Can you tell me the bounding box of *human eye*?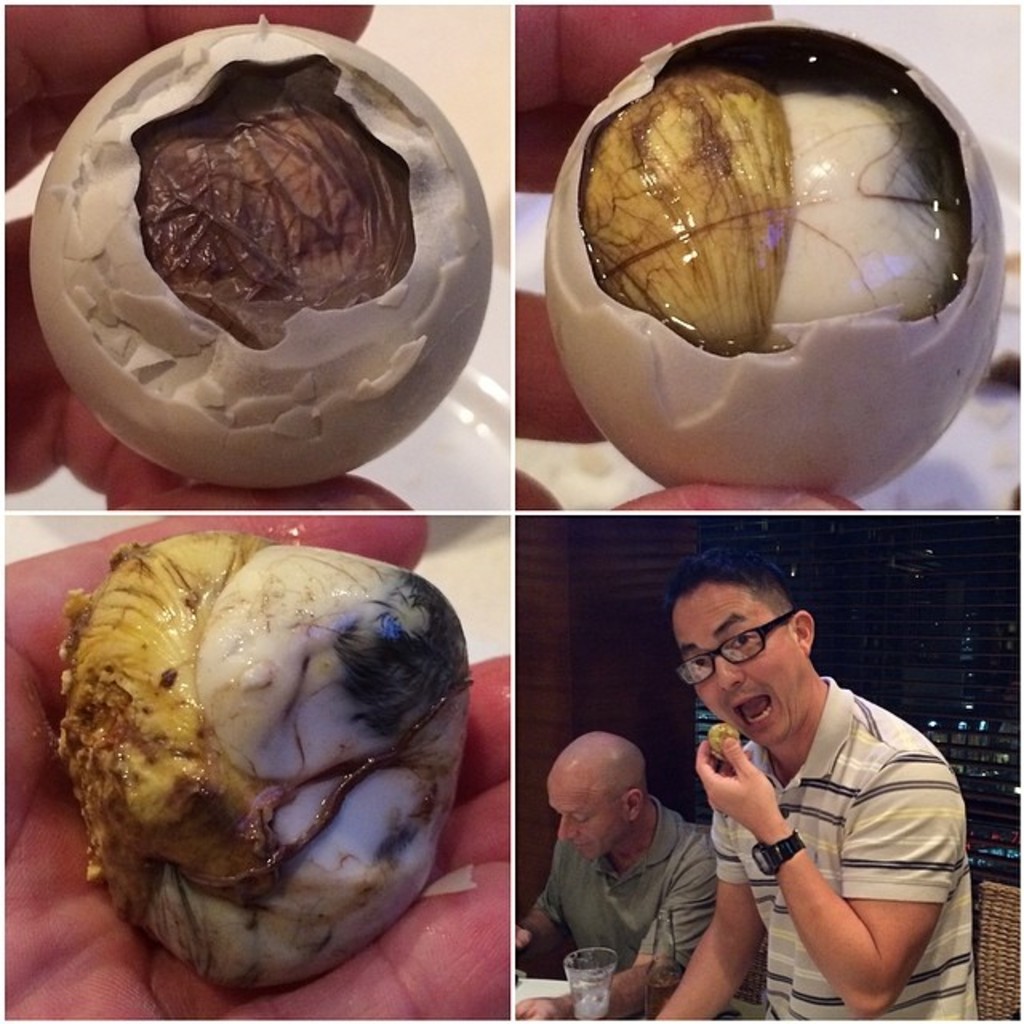
571:811:589:827.
